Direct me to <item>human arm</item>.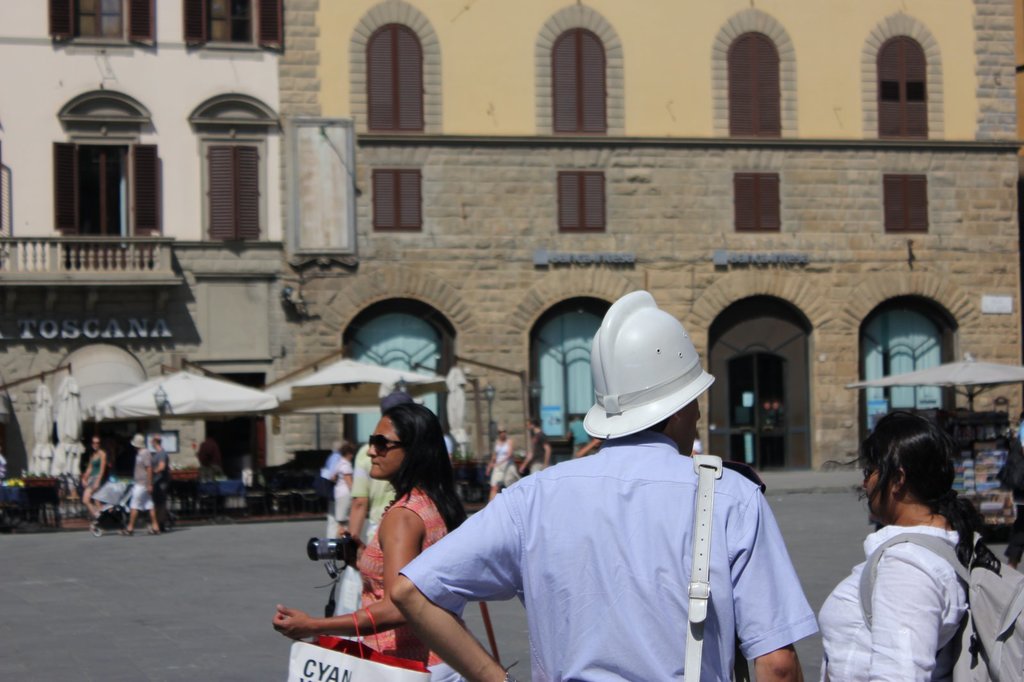
Direction: <bbox>143, 455, 160, 494</bbox>.
